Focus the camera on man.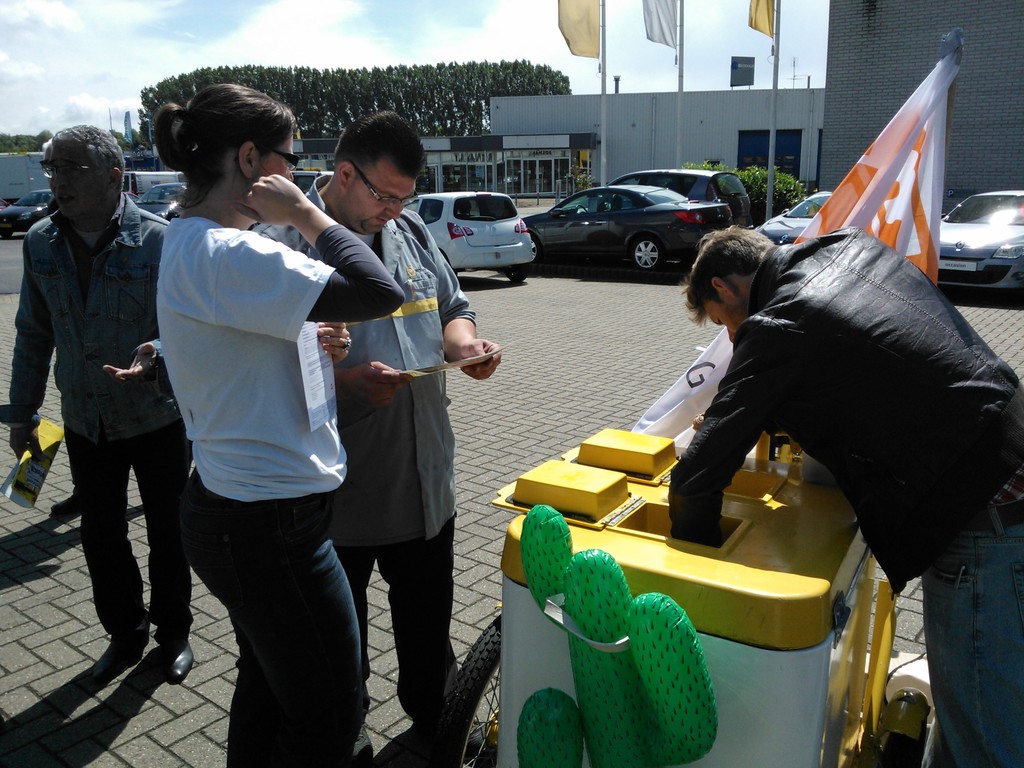
Focus region: 664 227 1023 767.
